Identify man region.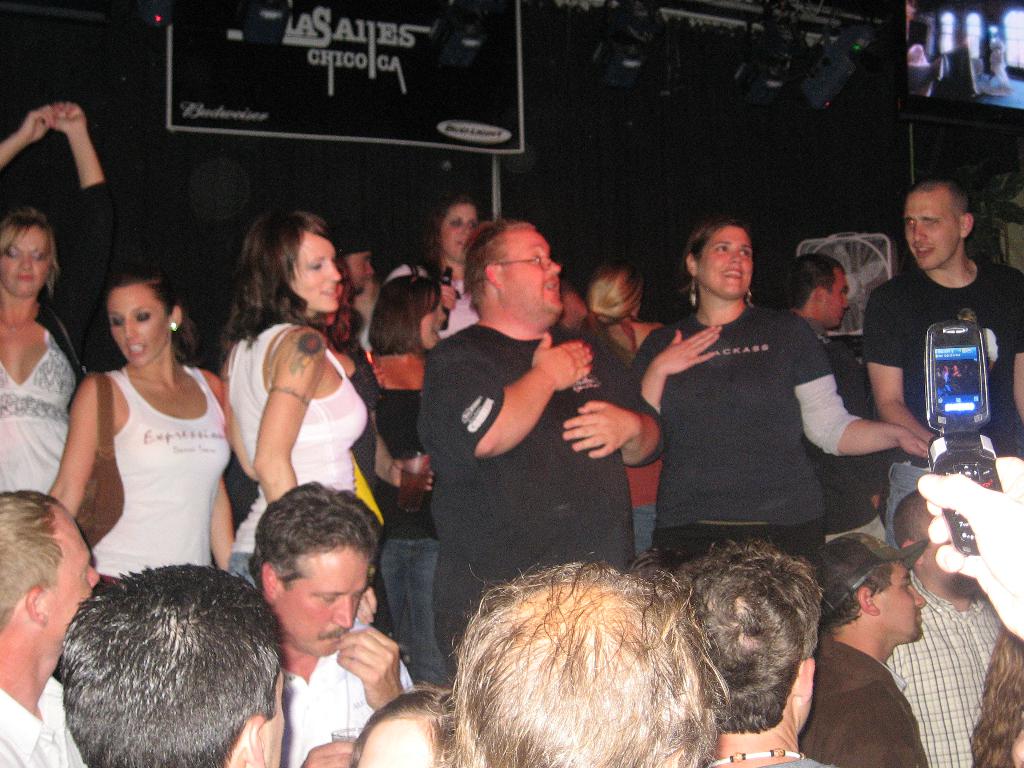
Region: bbox=(0, 497, 99, 767).
